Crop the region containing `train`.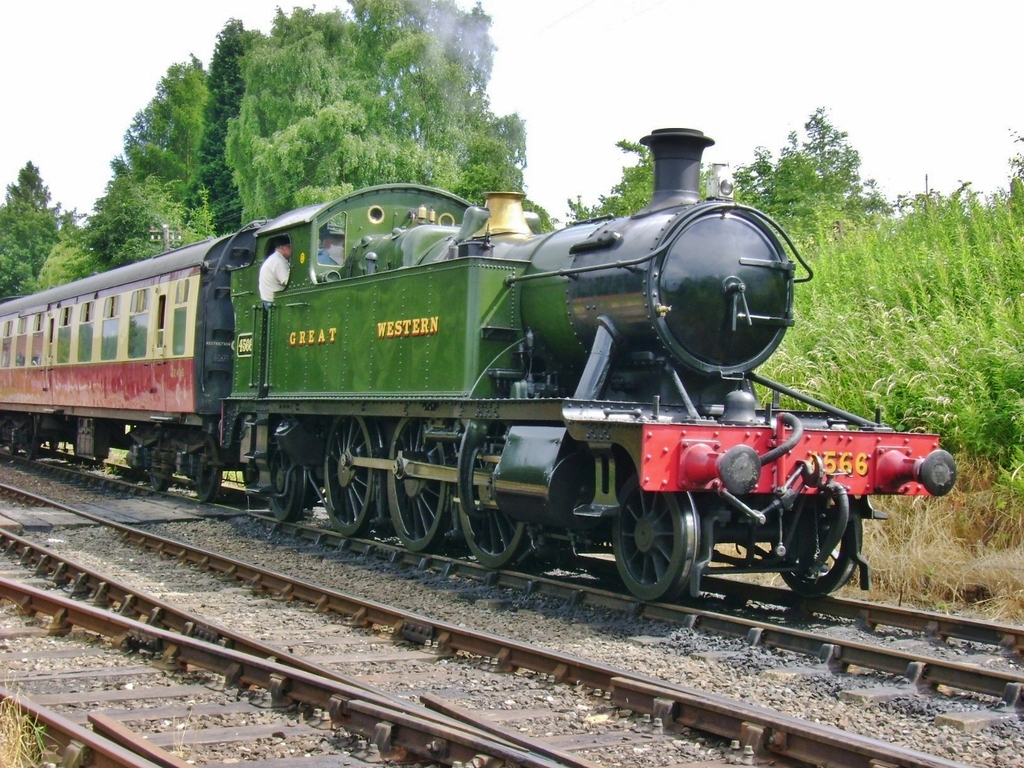
Crop region: [left=0, top=118, right=962, bottom=618].
